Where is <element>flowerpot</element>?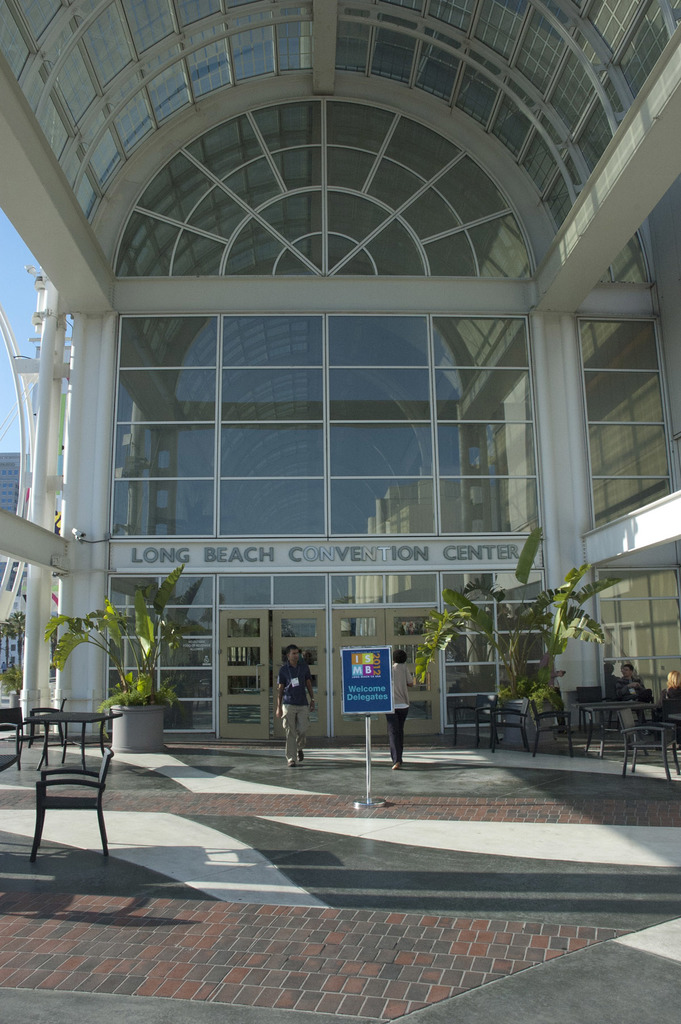
<bbox>110, 702, 167, 756</bbox>.
